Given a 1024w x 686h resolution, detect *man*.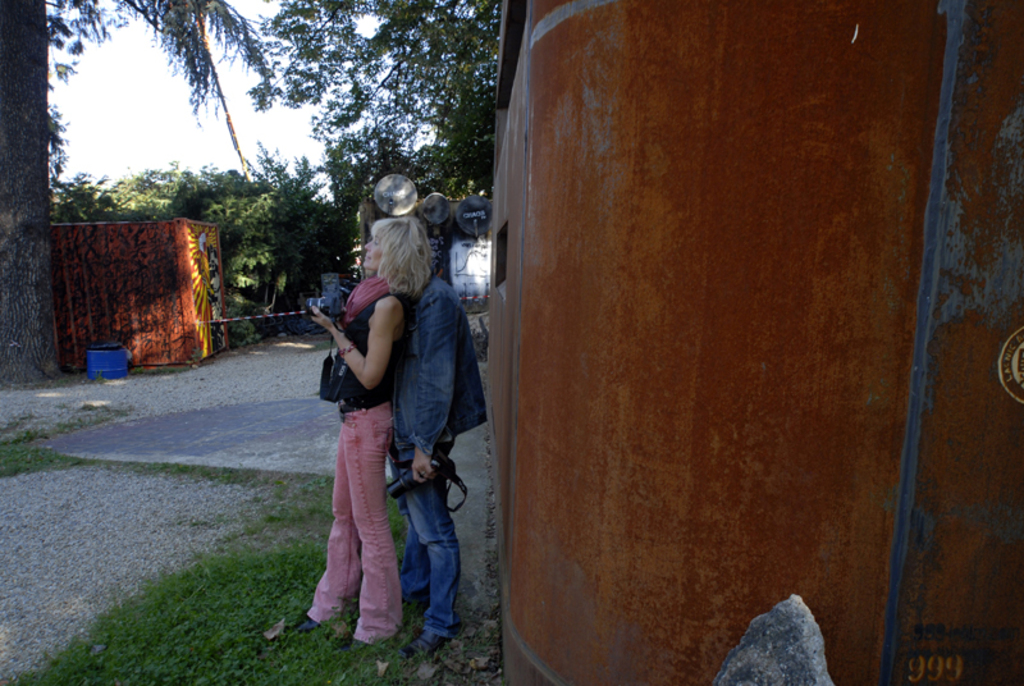
[left=366, top=216, right=481, bottom=657].
